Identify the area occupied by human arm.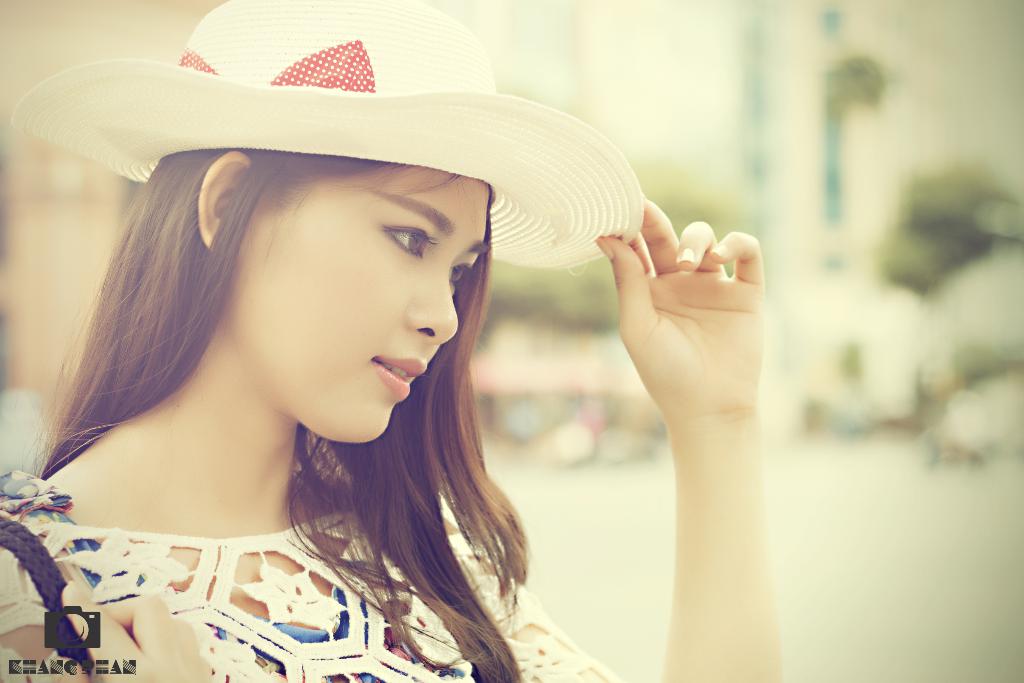
Area: BBox(0, 531, 215, 682).
